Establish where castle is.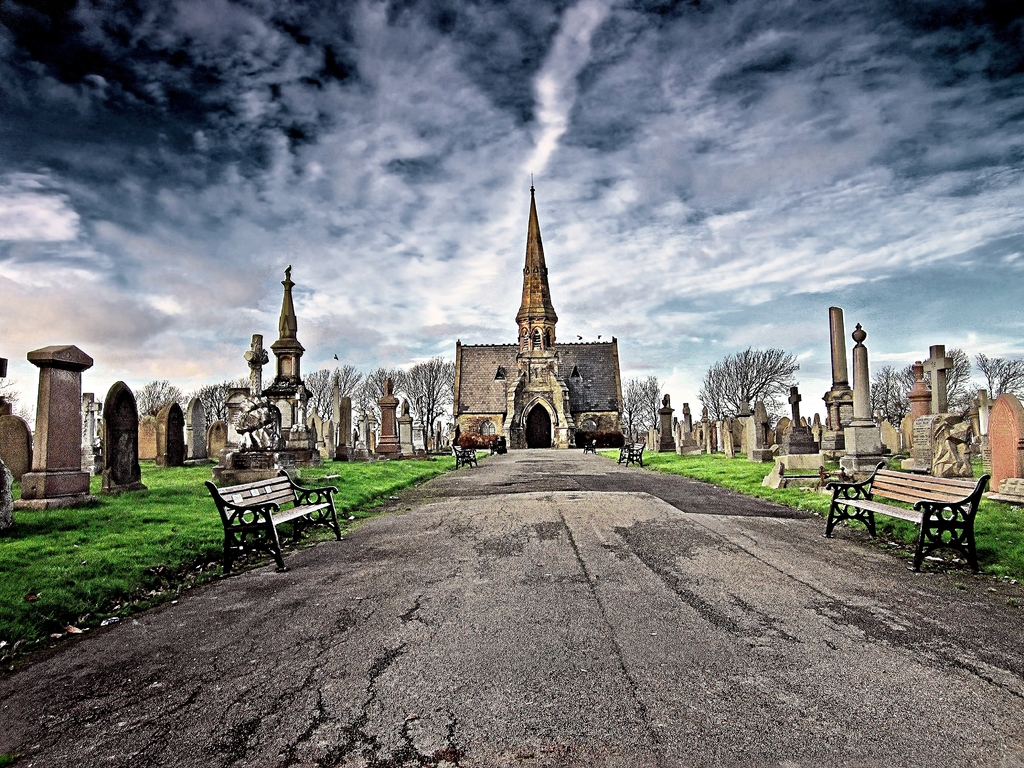
Established at 444 170 629 461.
